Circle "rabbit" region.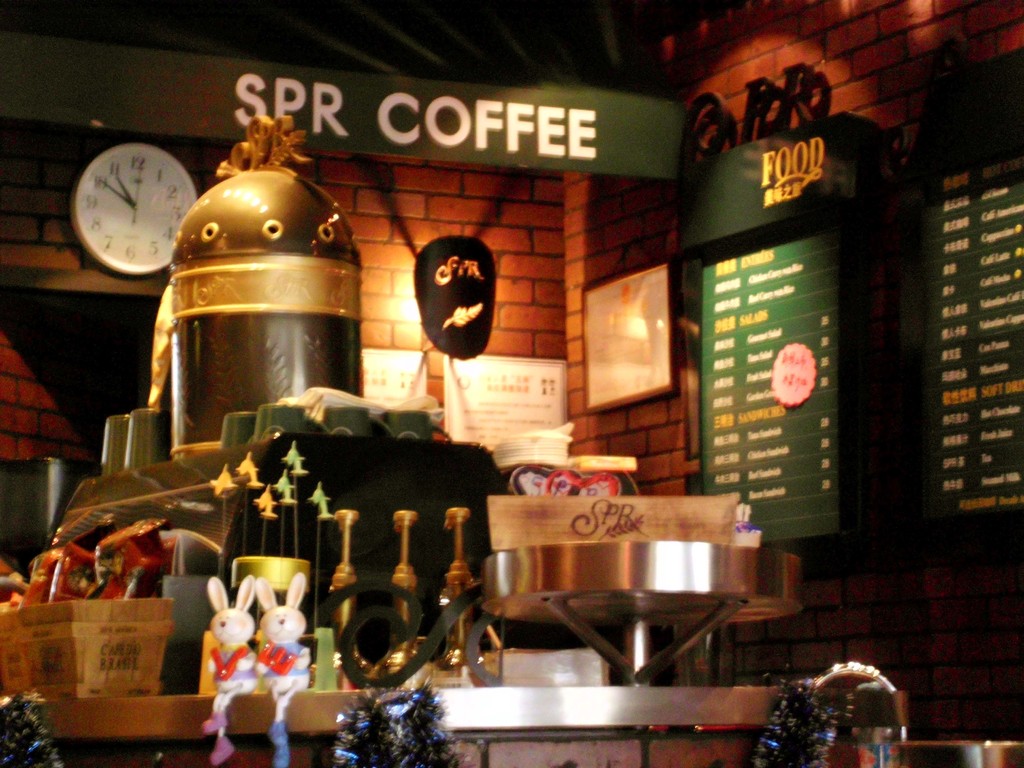
Region: 254, 575, 312, 767.
